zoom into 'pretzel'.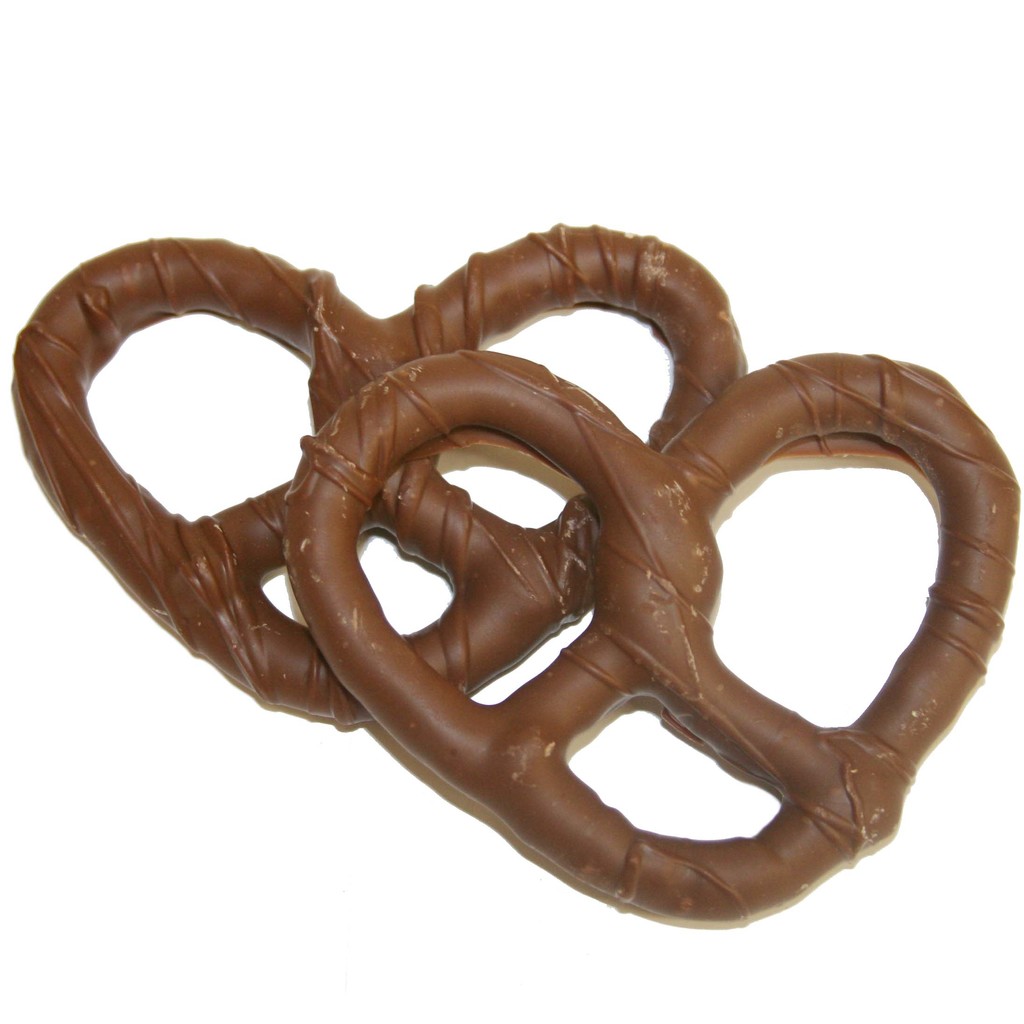
Zoom target: 276, 347, 1018, 925.
